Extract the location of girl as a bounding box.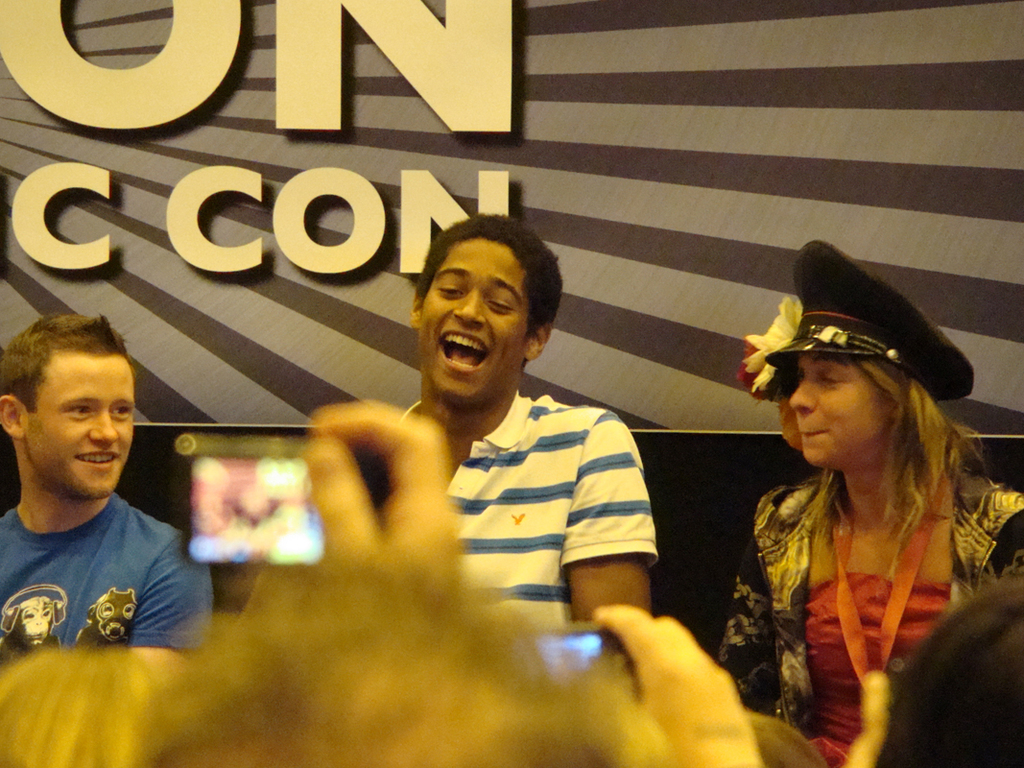
bbox=(720, 250, 1023, 765).
